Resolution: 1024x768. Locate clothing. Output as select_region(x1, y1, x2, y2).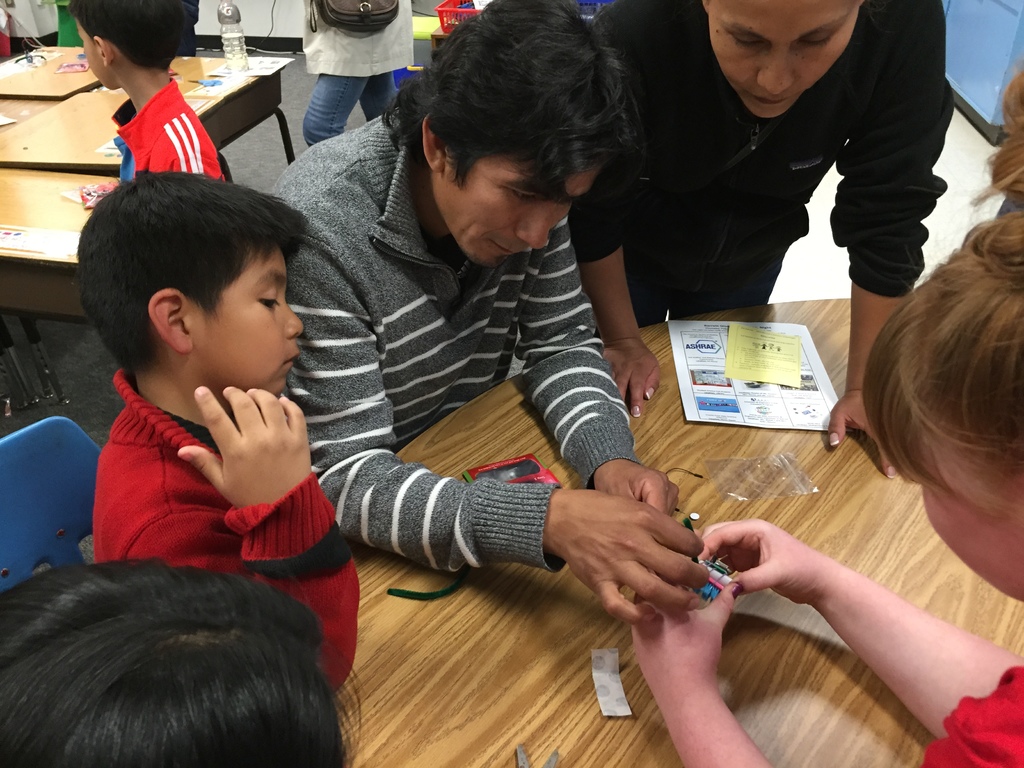
select_region(295, 73, 397, 152).
